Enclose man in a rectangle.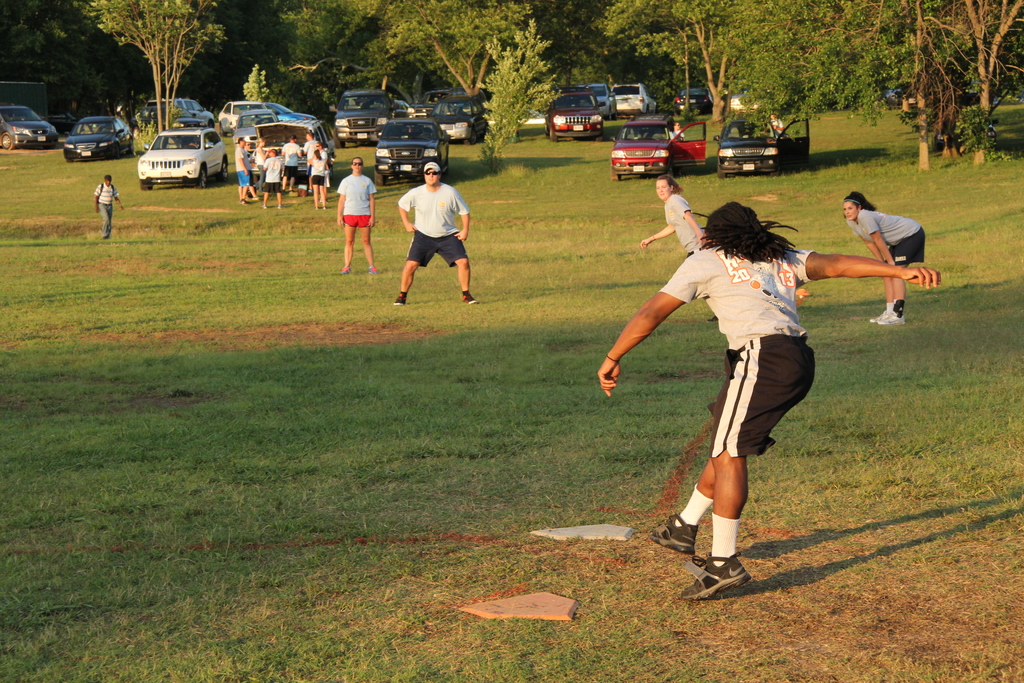
(86, 169, 126, 241).
